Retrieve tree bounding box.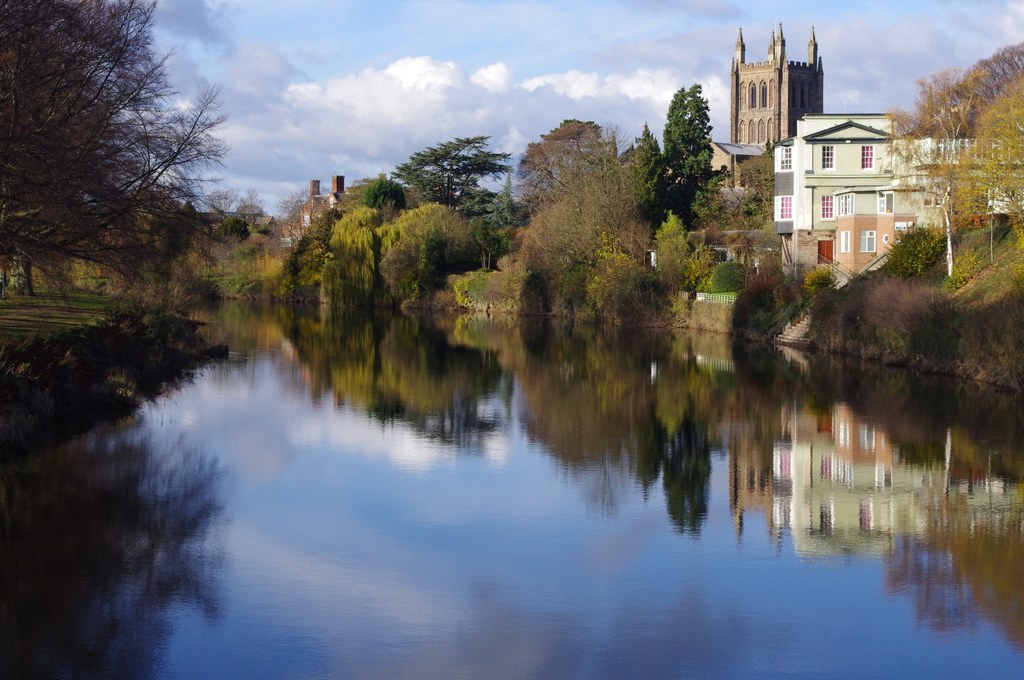
Bounding box: bbox(965, 73, 1023, 267).
